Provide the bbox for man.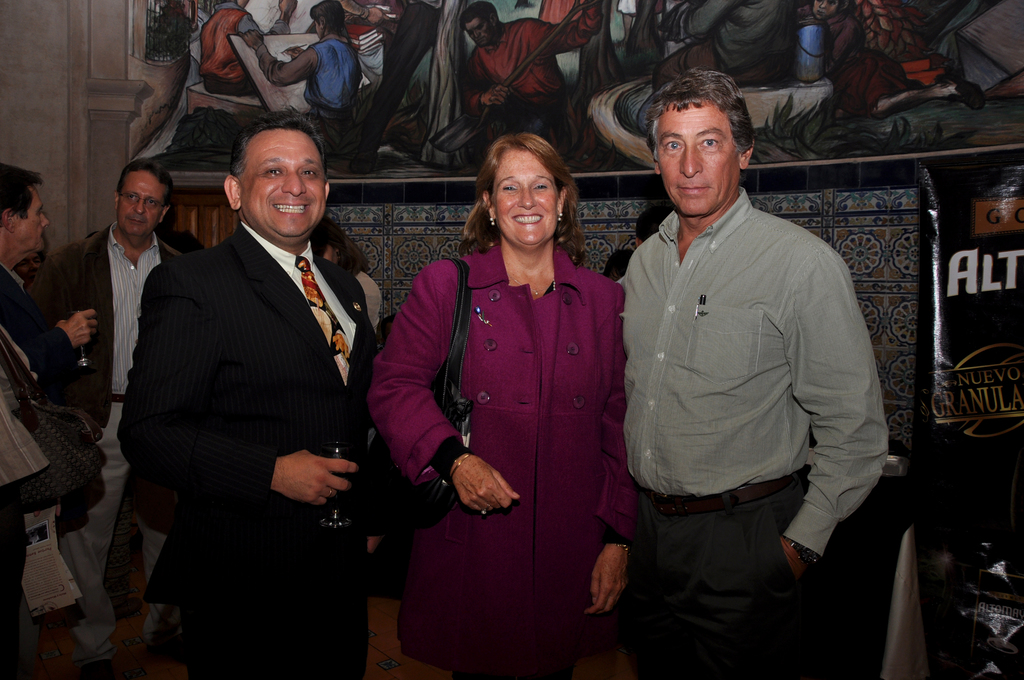
rect(190, 0, 302, 97).
